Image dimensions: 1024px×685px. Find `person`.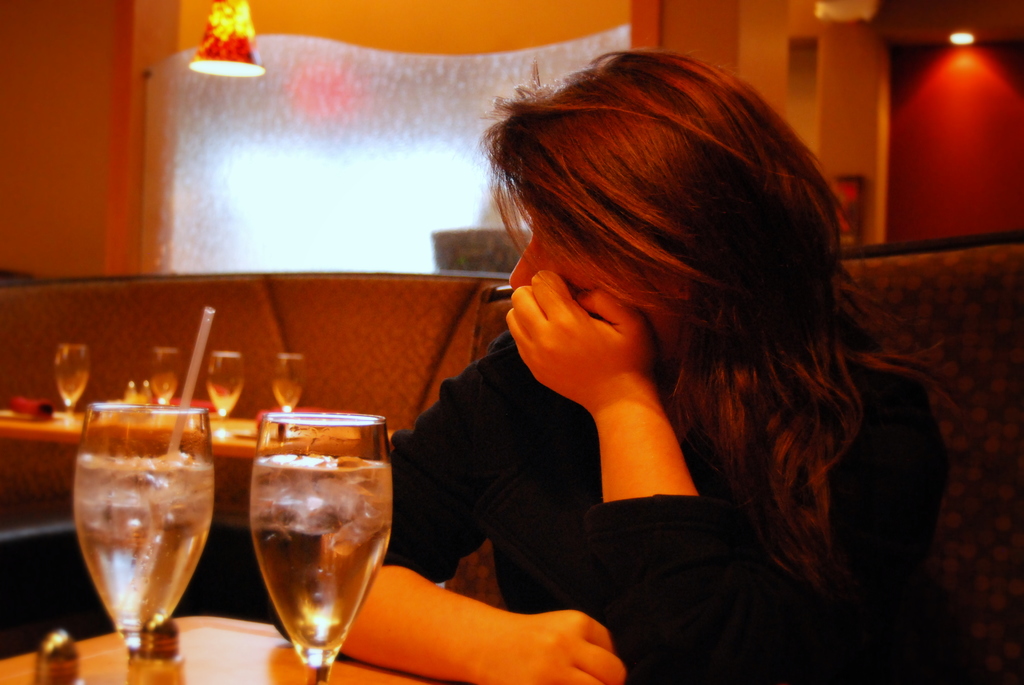
{"x1": 349, "y1": 42, "x2": 955, "y2": 678}.
